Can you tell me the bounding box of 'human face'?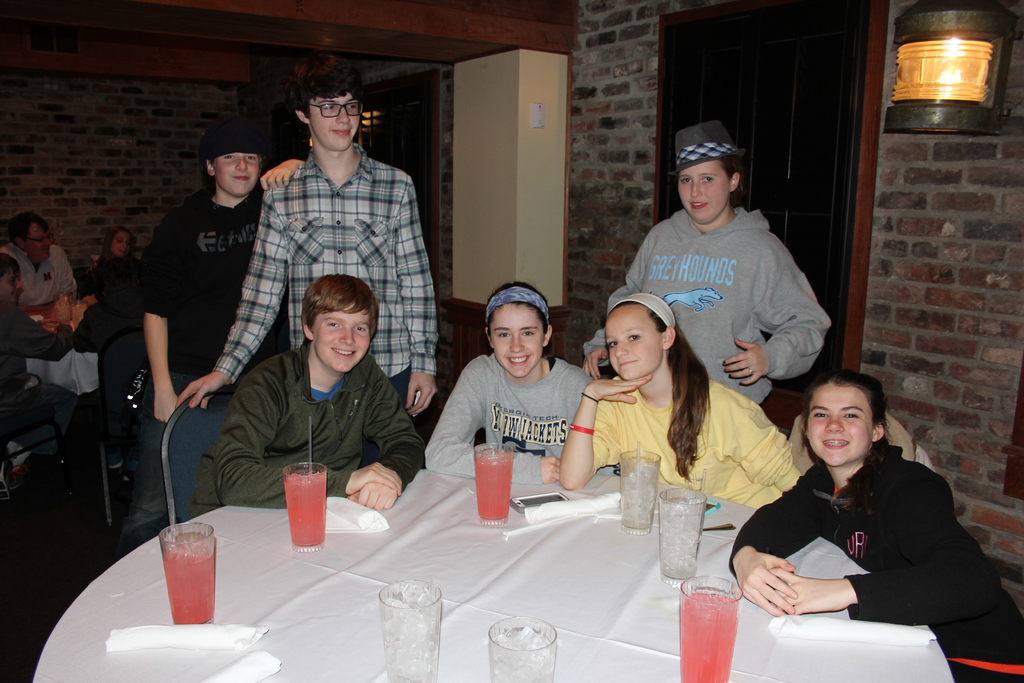
<region>603, 308, 661, 374</region>.
